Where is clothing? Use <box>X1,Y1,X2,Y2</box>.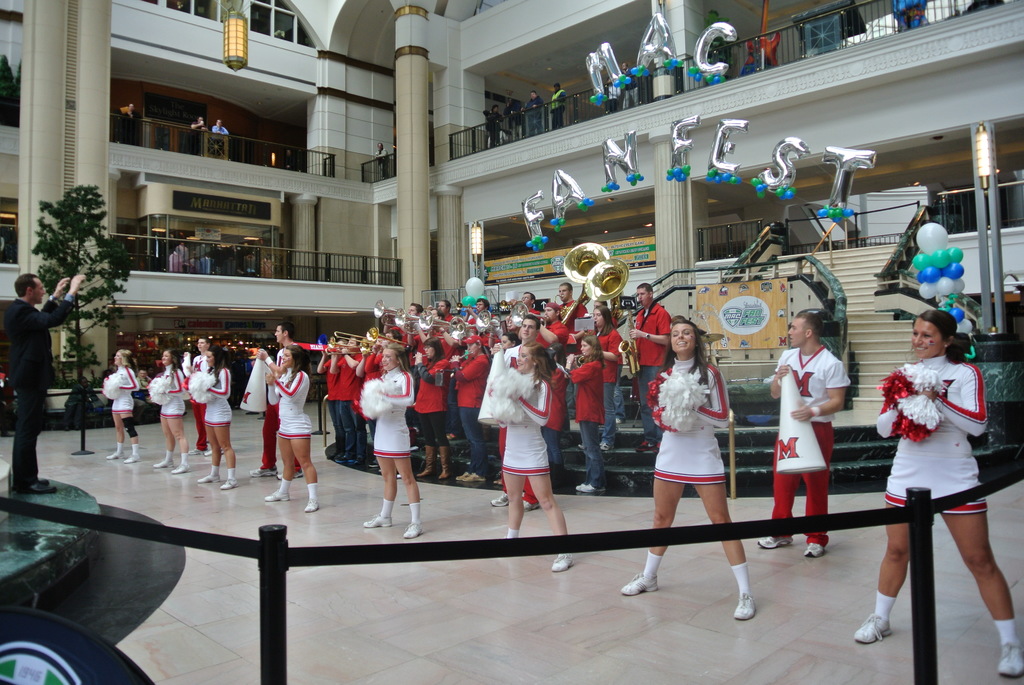
<box>653,357,732,517</box>.
